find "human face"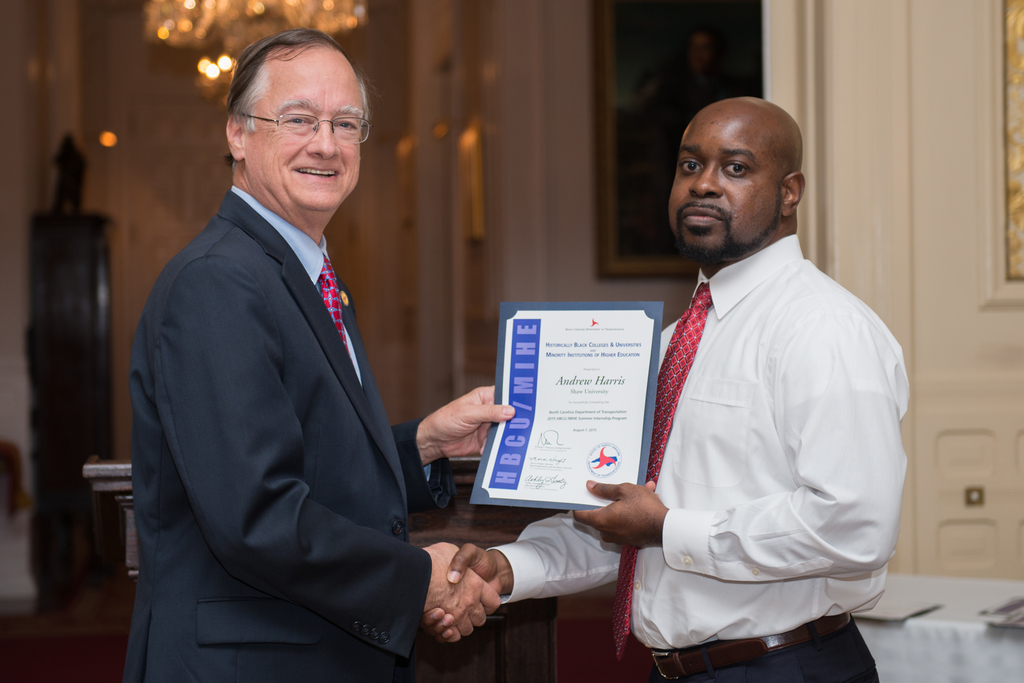
rect(244, 55, 360, 214)
